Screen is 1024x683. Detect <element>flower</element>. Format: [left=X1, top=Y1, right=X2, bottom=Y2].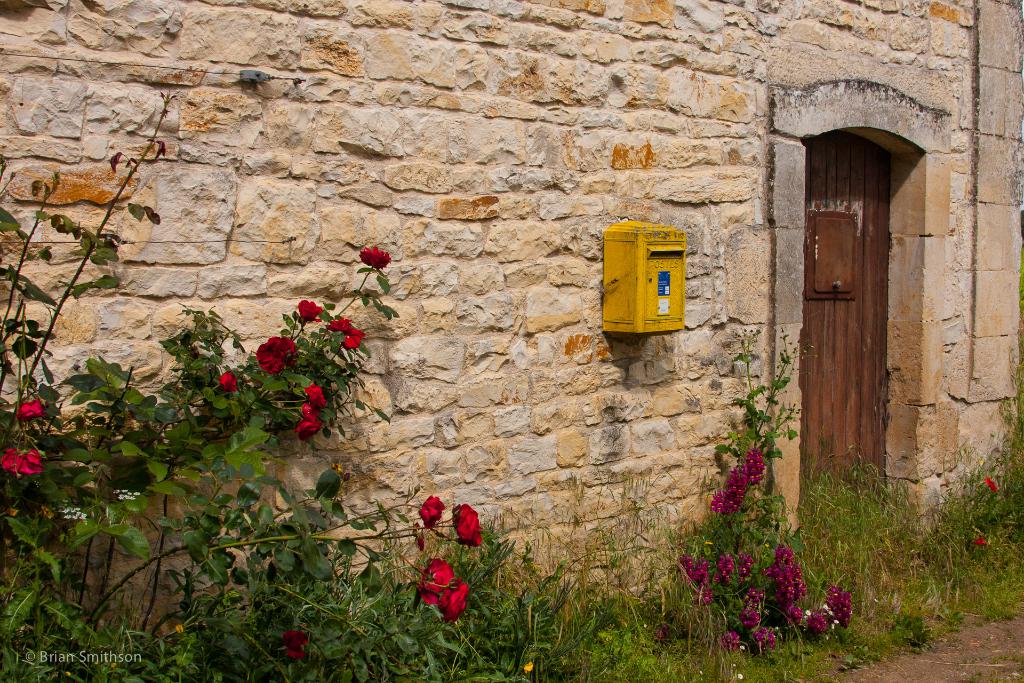
[left=525, top=663, right=534, bottom=675].
